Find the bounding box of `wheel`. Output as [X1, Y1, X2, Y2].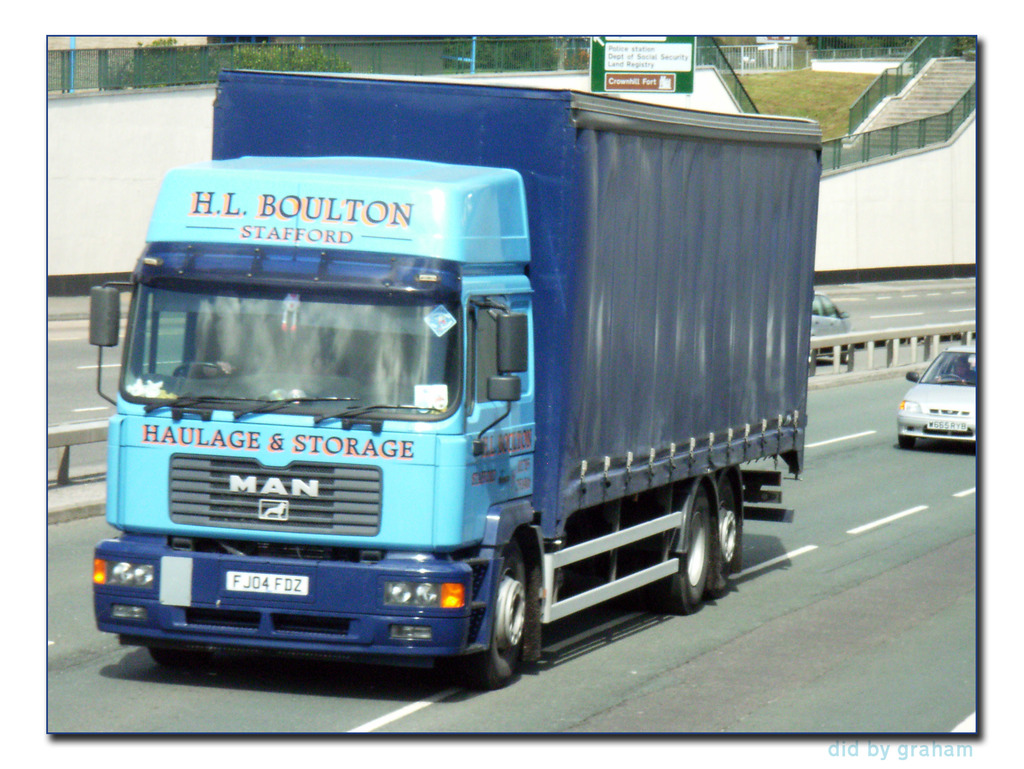
[895, 434, 916, 450].
